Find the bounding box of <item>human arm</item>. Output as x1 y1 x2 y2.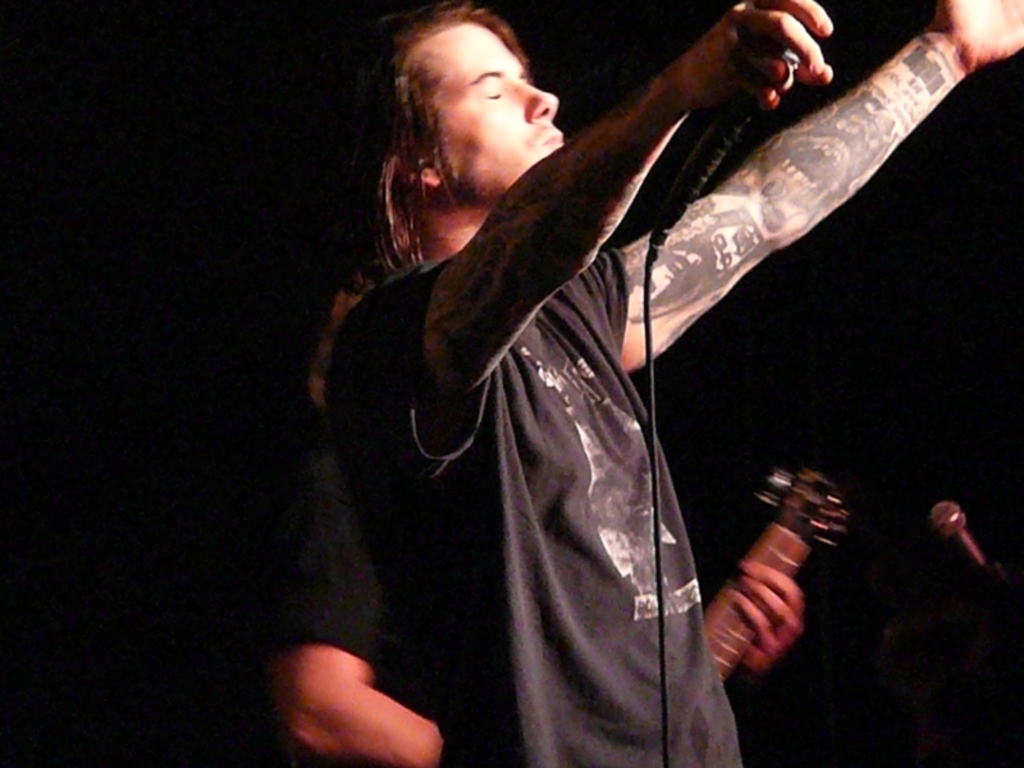
632 28 1005 366.
